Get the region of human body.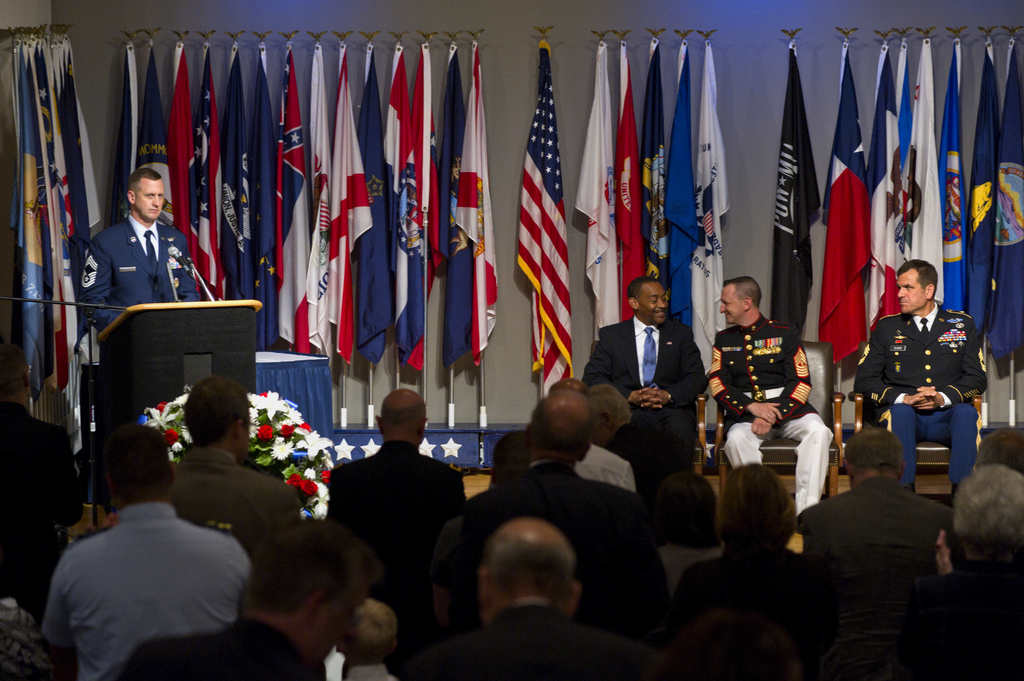
locate(668, 458, 875, 669).
